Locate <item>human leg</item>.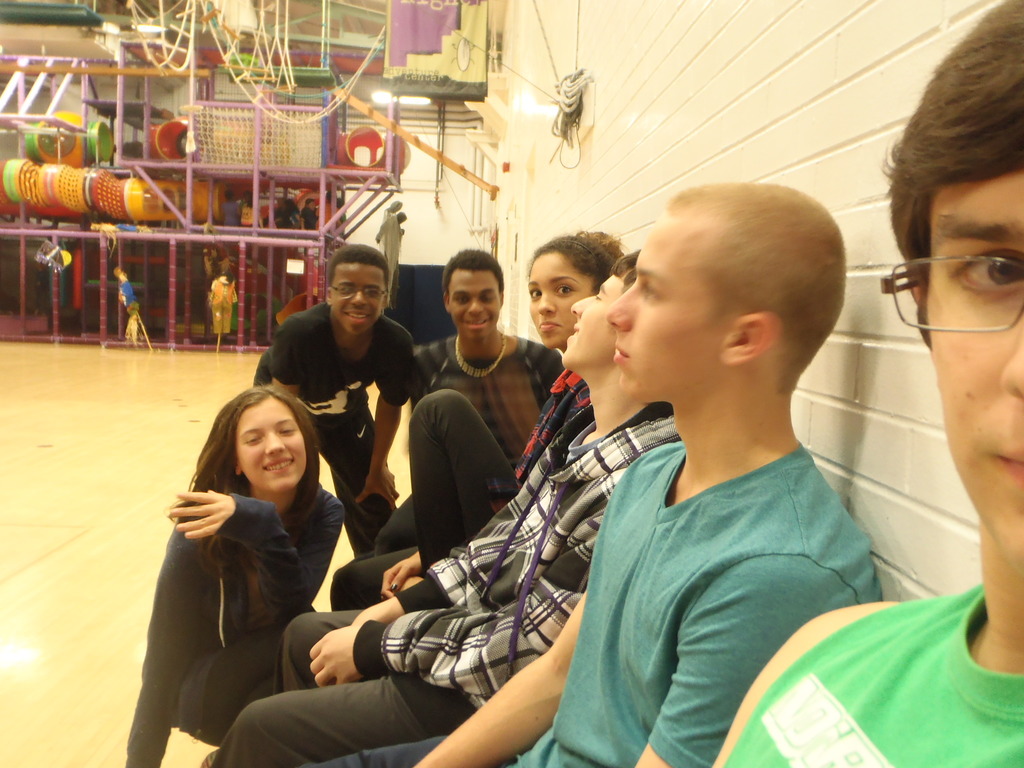
Bounding box: <box>321,392,396,561</box>.
